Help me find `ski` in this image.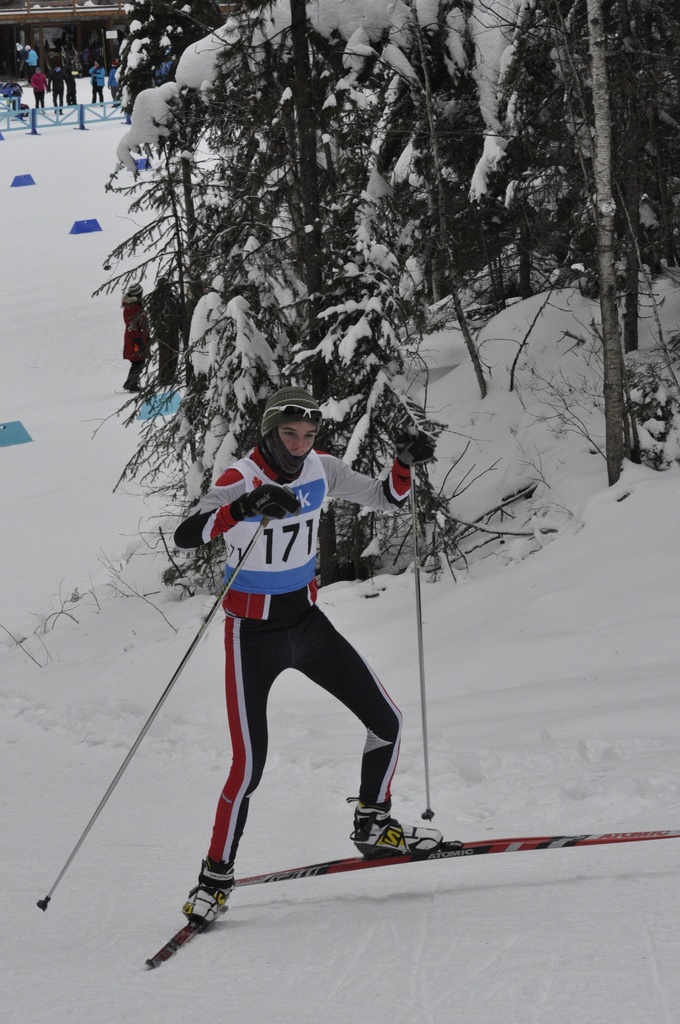
Found it: BBox(137, 904, 235, 979).
